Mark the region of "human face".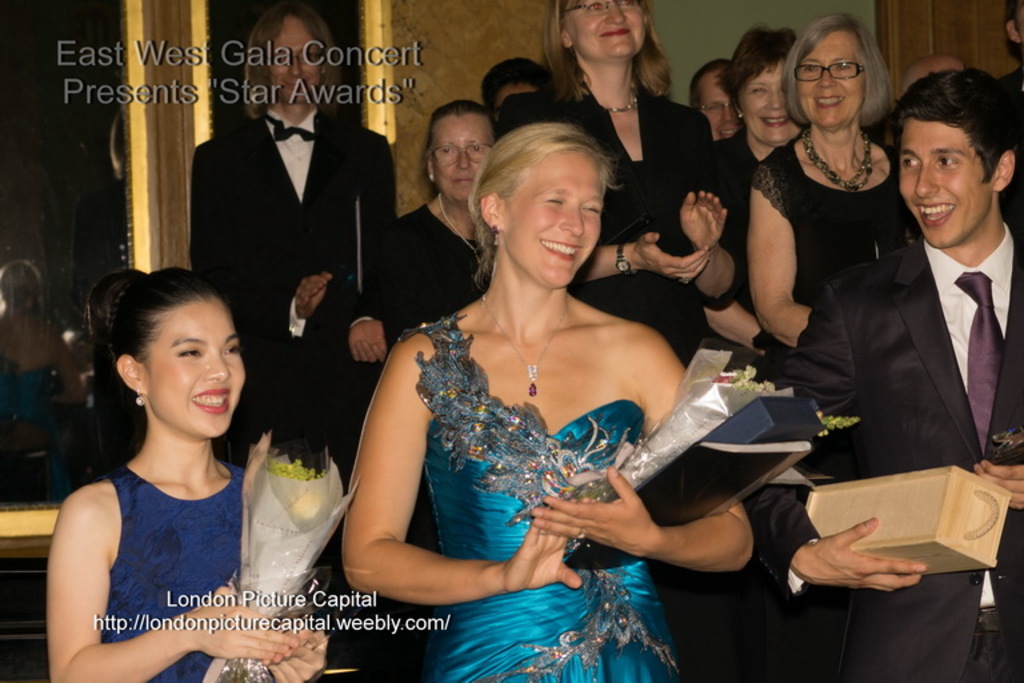
Region: 500, 152, 599, 285.
